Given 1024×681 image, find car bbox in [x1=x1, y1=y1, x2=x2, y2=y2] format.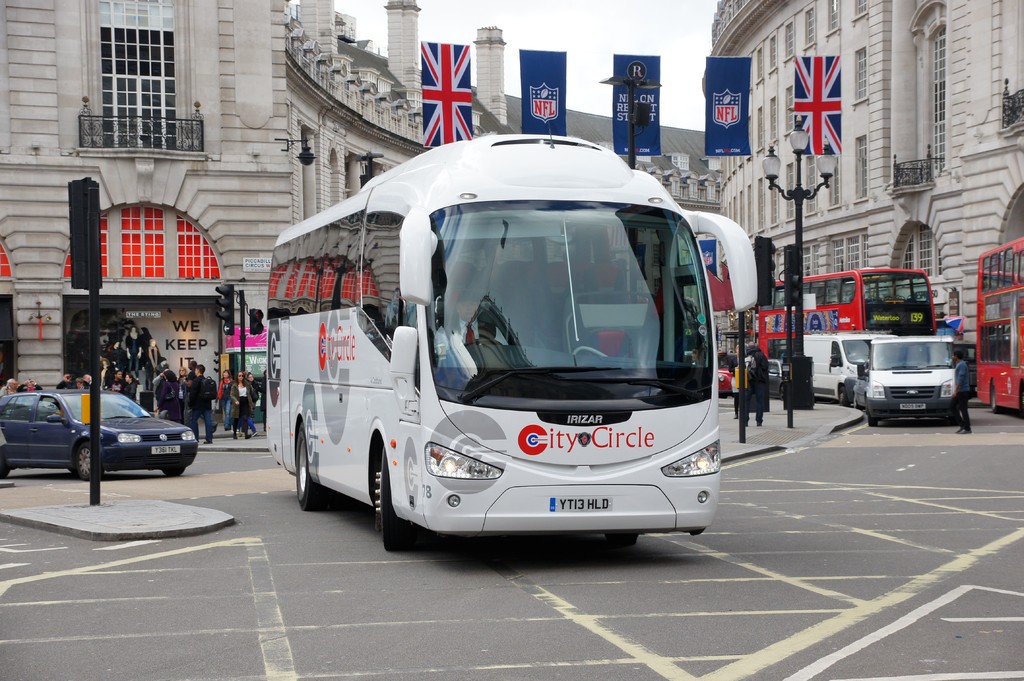
[x1=719, y1=353, x2=732, y2=393].
